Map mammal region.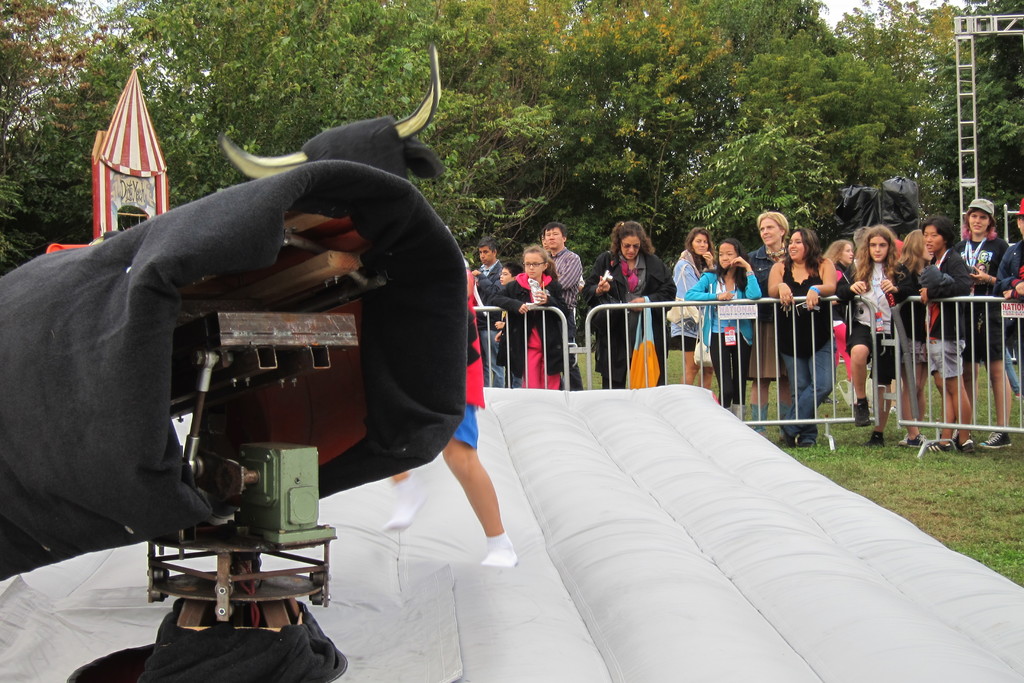
Mapped to (990, 218, 997, 237).
